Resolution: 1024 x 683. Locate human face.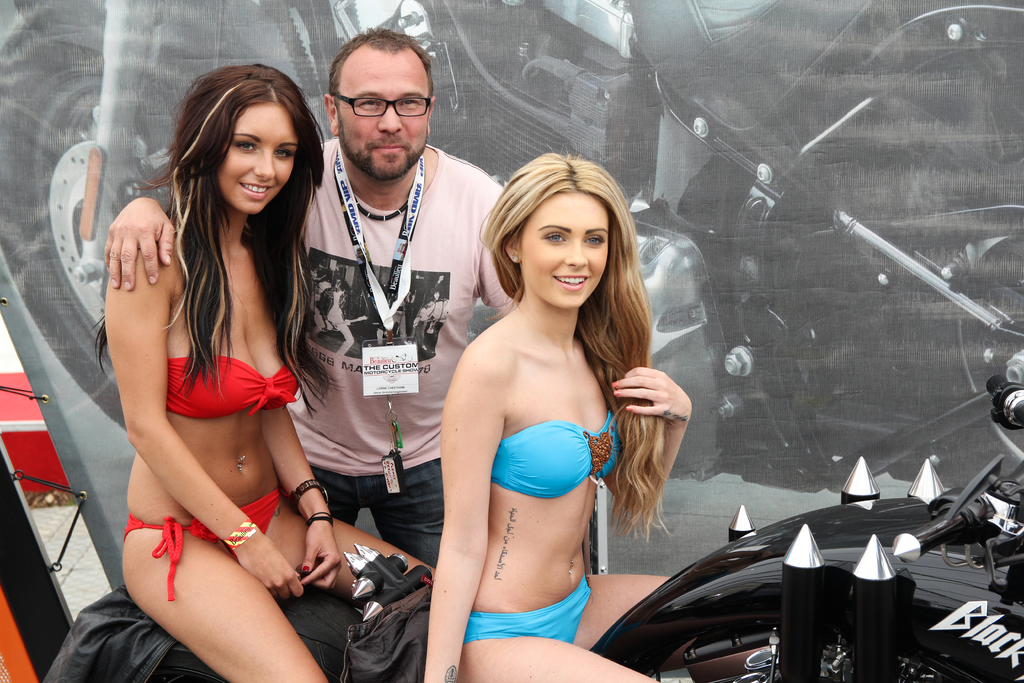
<region>522, 198, 611, 304</region>.
